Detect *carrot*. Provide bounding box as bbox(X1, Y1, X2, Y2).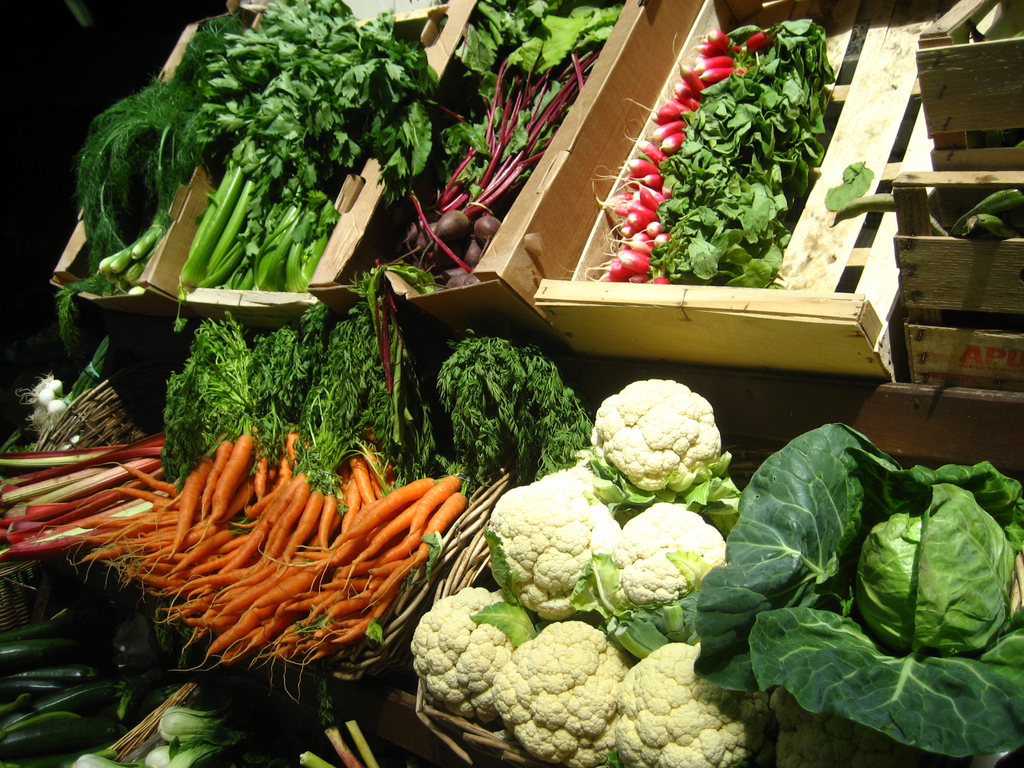
bbox(410, 469, 461, 558).
